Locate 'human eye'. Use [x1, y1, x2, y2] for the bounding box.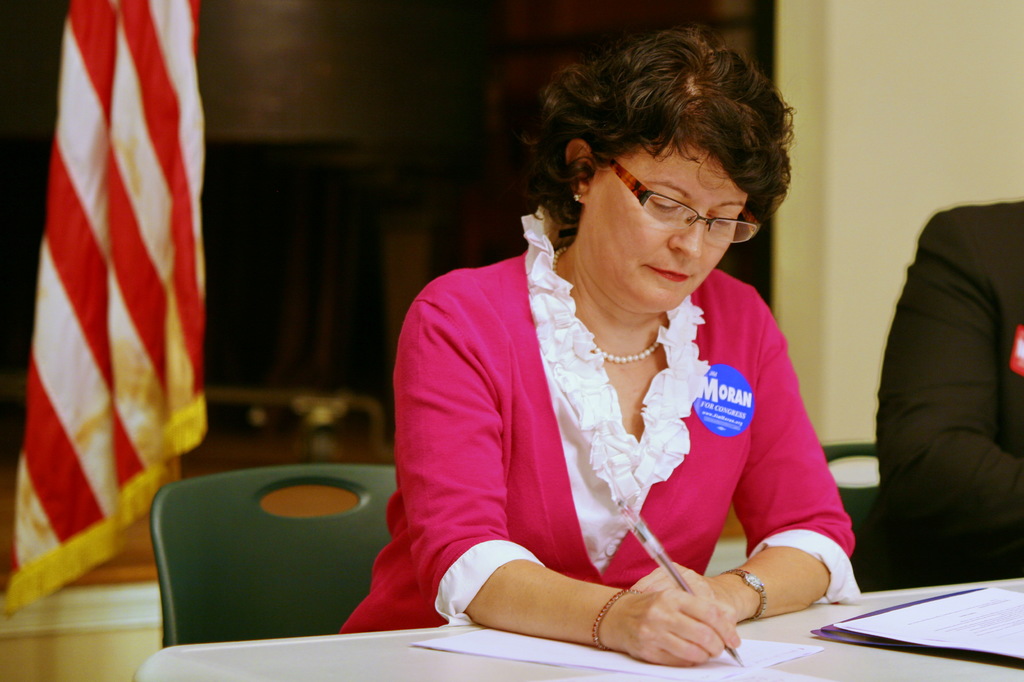
[648, 193, 682, 211].
